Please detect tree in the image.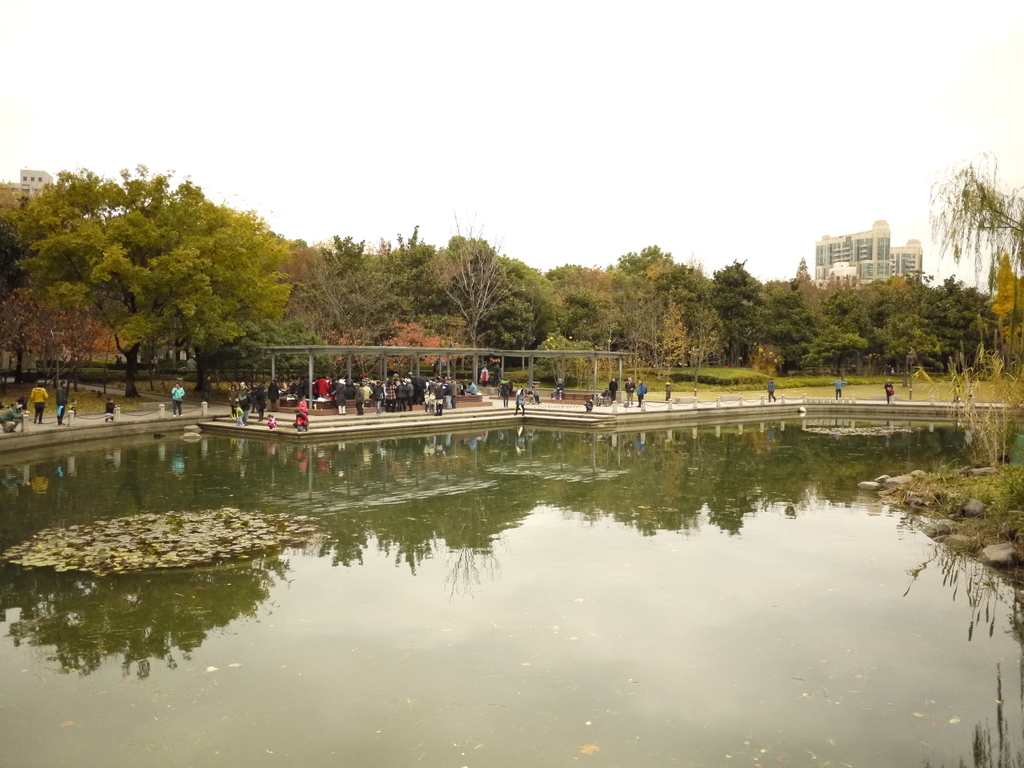
0/281/117/414.
